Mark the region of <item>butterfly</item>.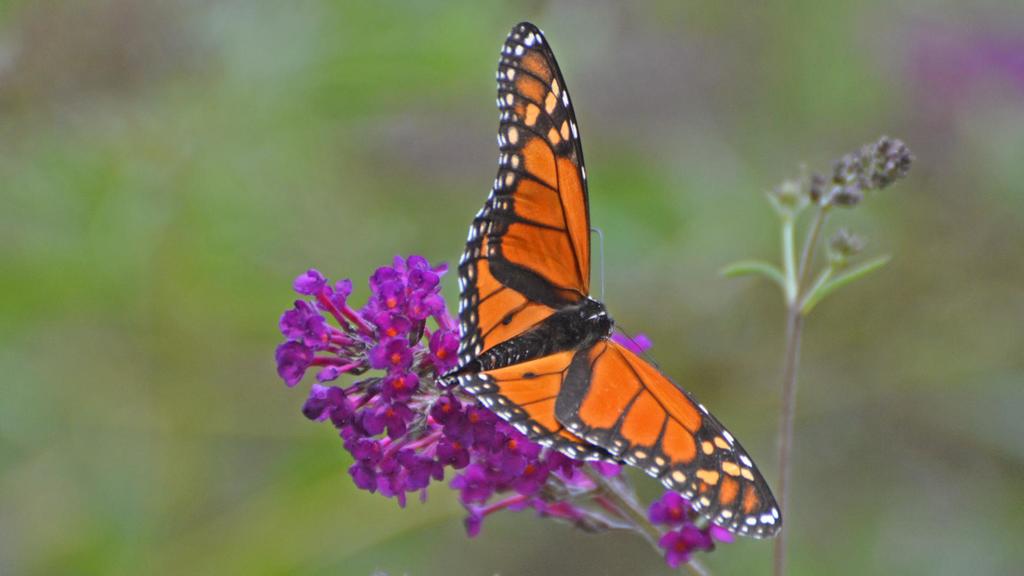
Region: bbox=(468, 53, 774, 546).
